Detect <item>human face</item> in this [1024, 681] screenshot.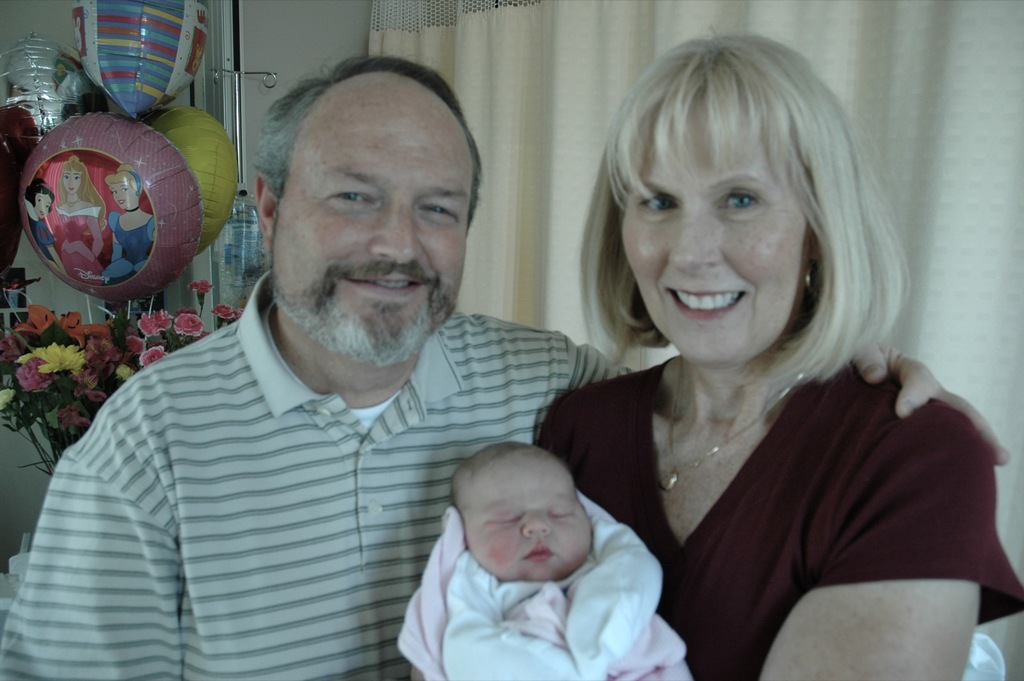
Detection: Rect(621, 113, 808, 362).
